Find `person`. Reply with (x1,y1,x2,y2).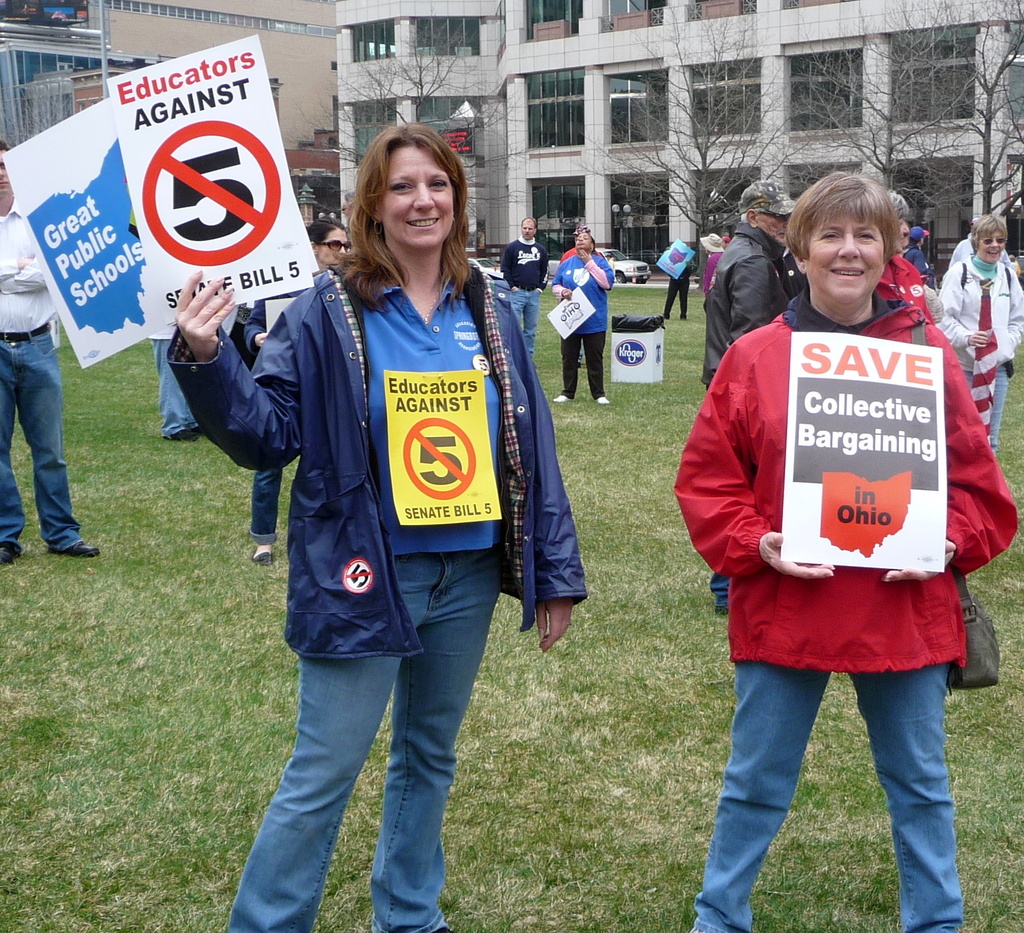
(926,201,1019,446).
